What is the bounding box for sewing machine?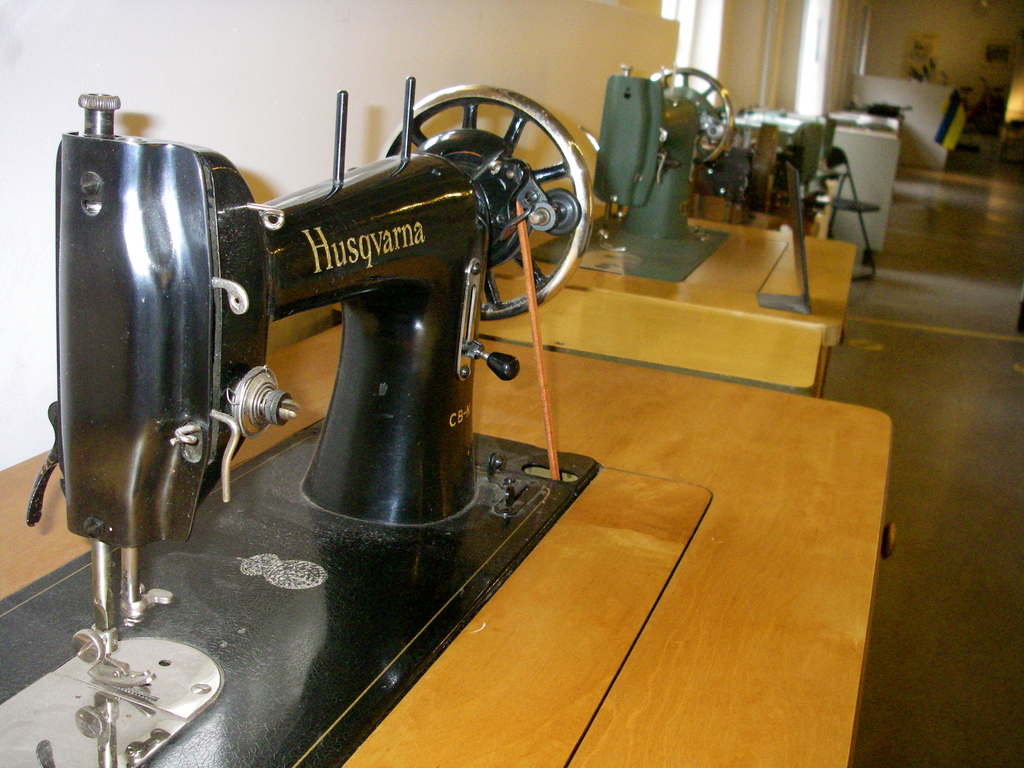
(519,63,730,280).
